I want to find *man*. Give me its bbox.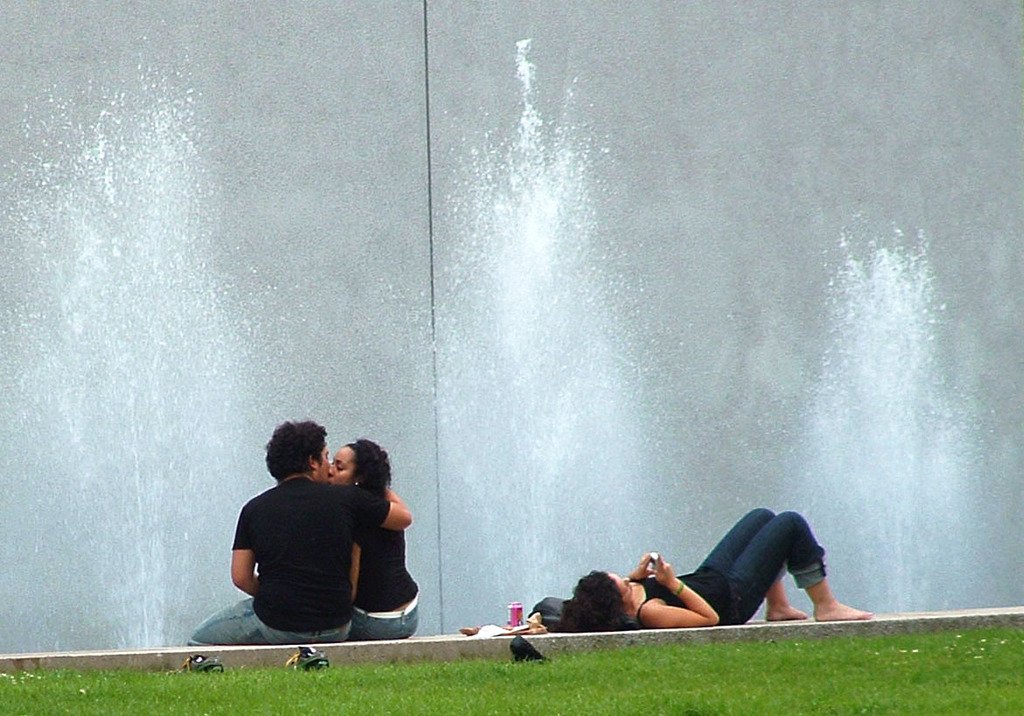
[206,434,418,654].
